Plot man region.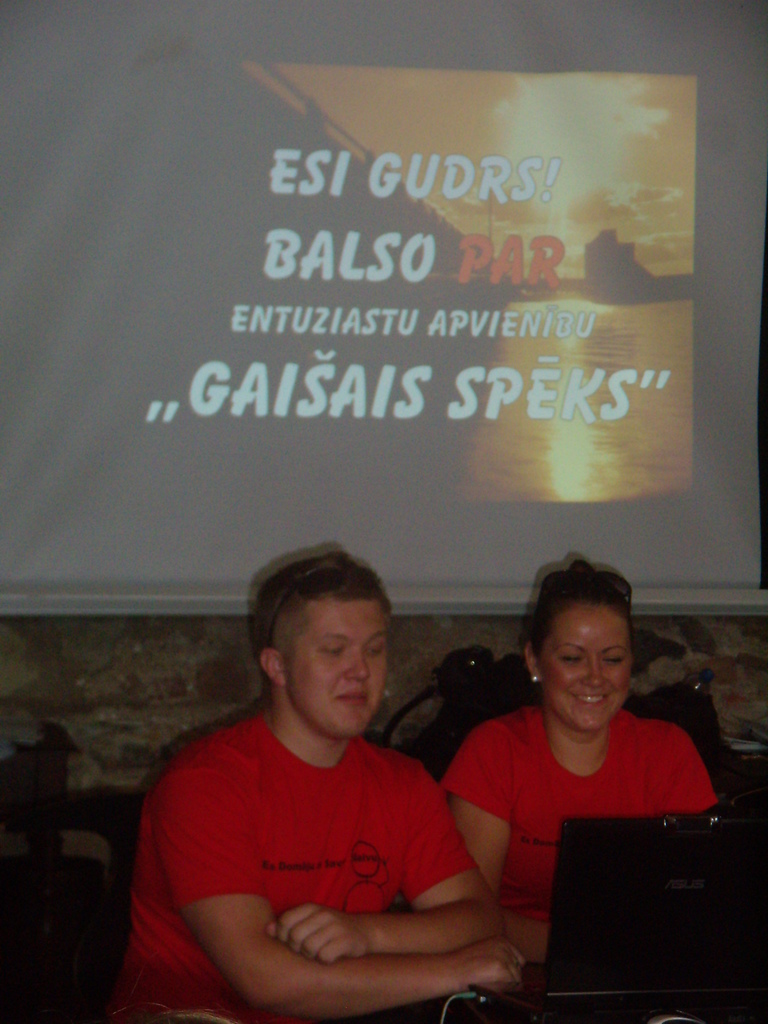
Plotted at <region>127, 545, 546, 1004</region>.
